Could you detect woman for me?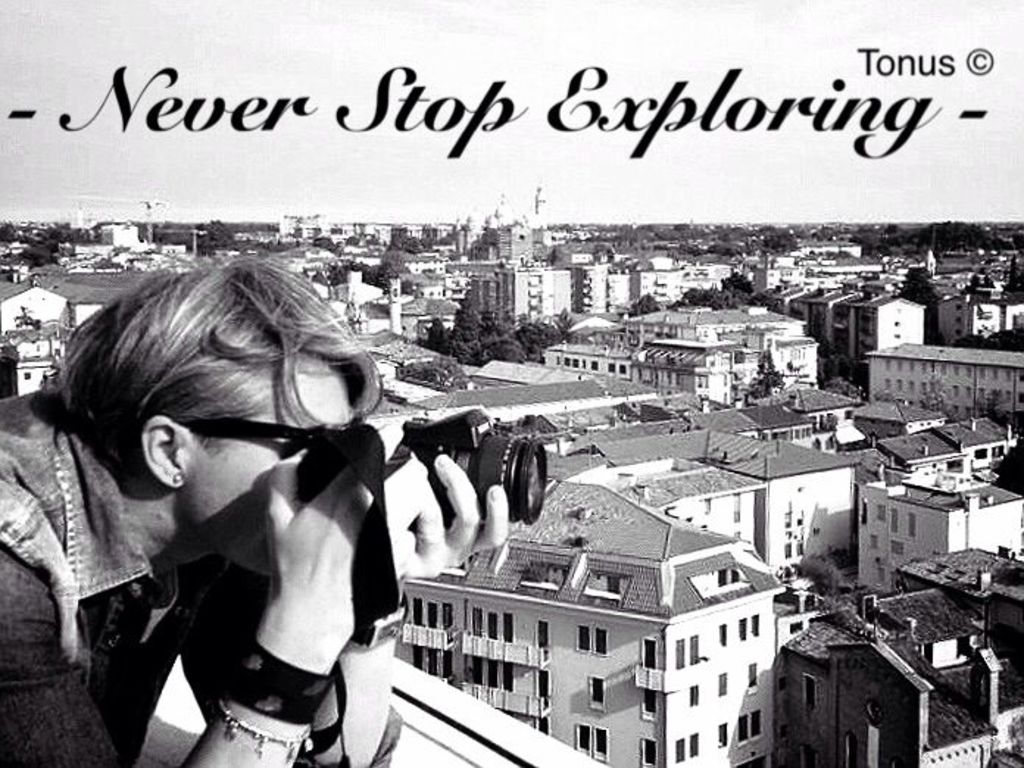
Detection result: rect(0, 247, 505, 767).
